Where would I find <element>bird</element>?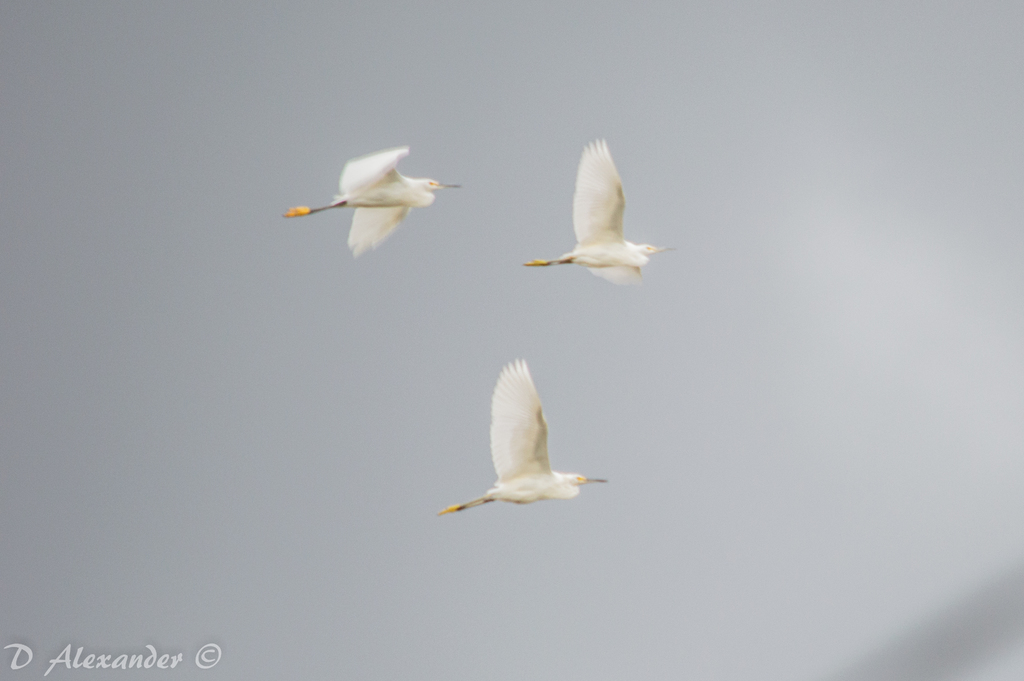
At 433 357 606 529.
